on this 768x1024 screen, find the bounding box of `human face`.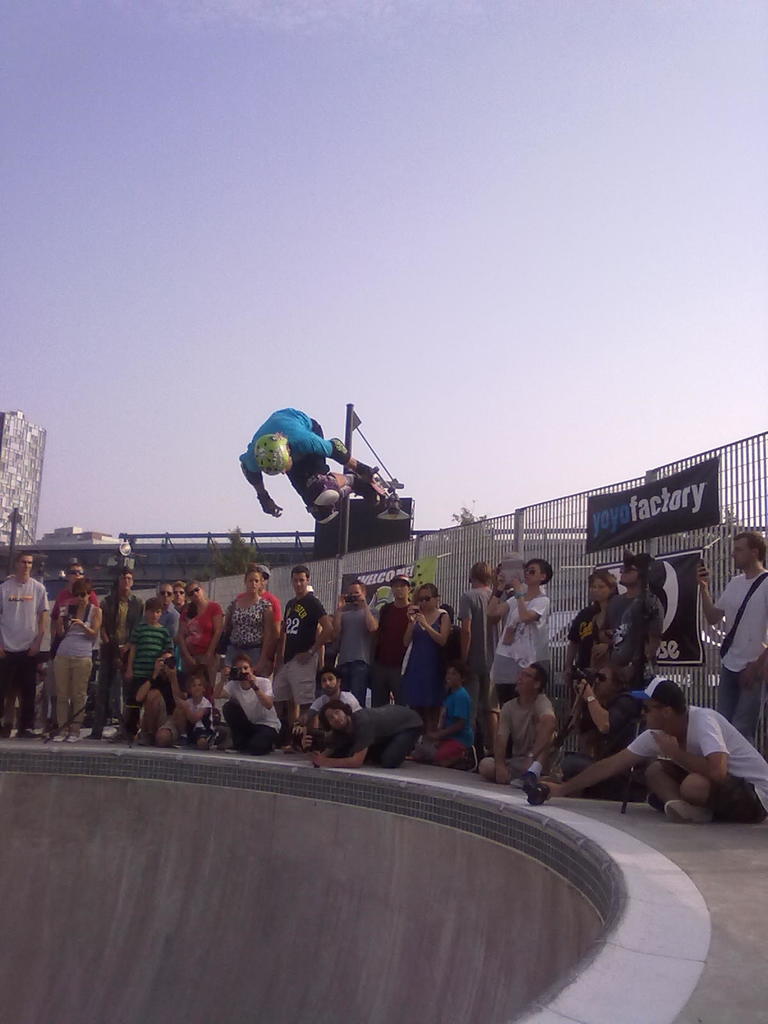
Bounding box: Rect(589, 578, 609, 602).
